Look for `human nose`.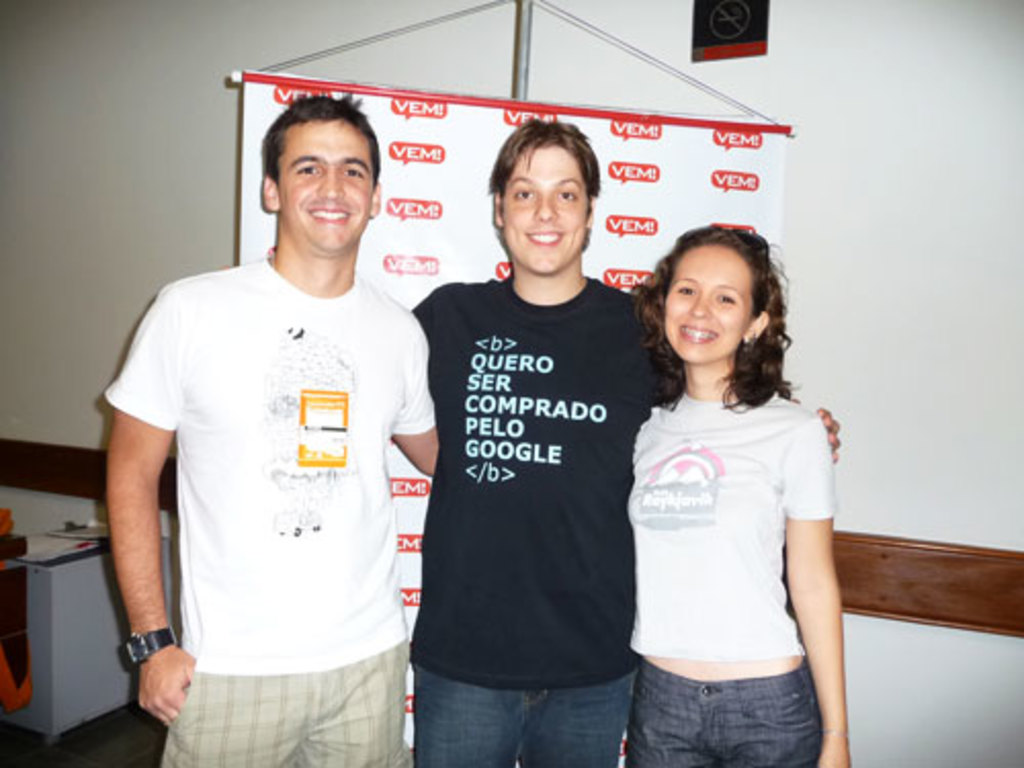
Found: crop(319, 168, 346, 197).
